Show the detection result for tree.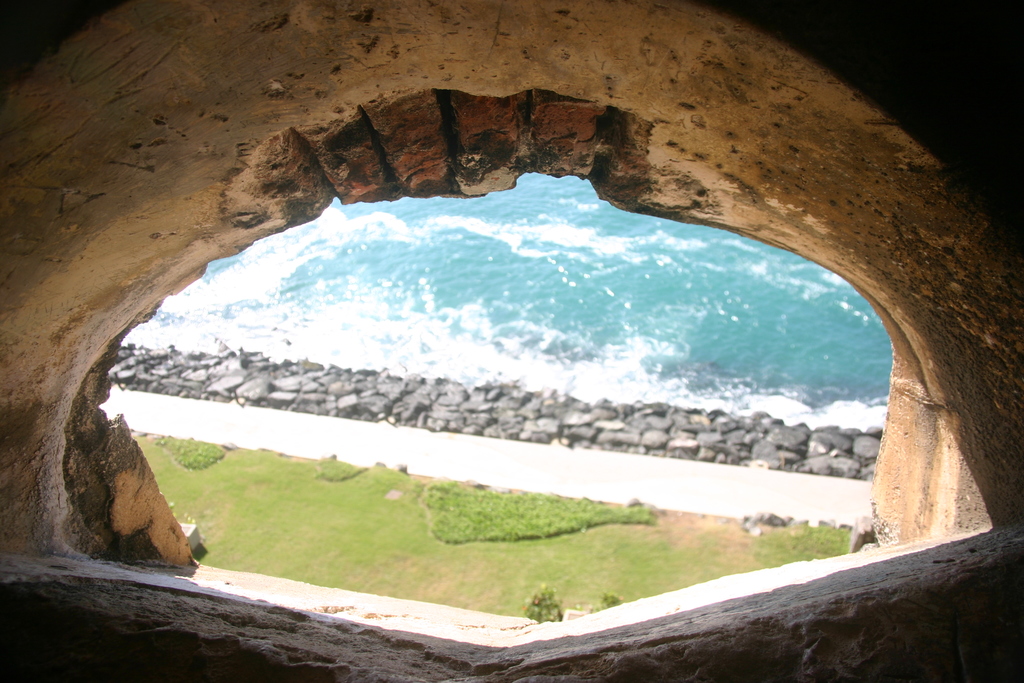
box(524, 586, 563, 623).
